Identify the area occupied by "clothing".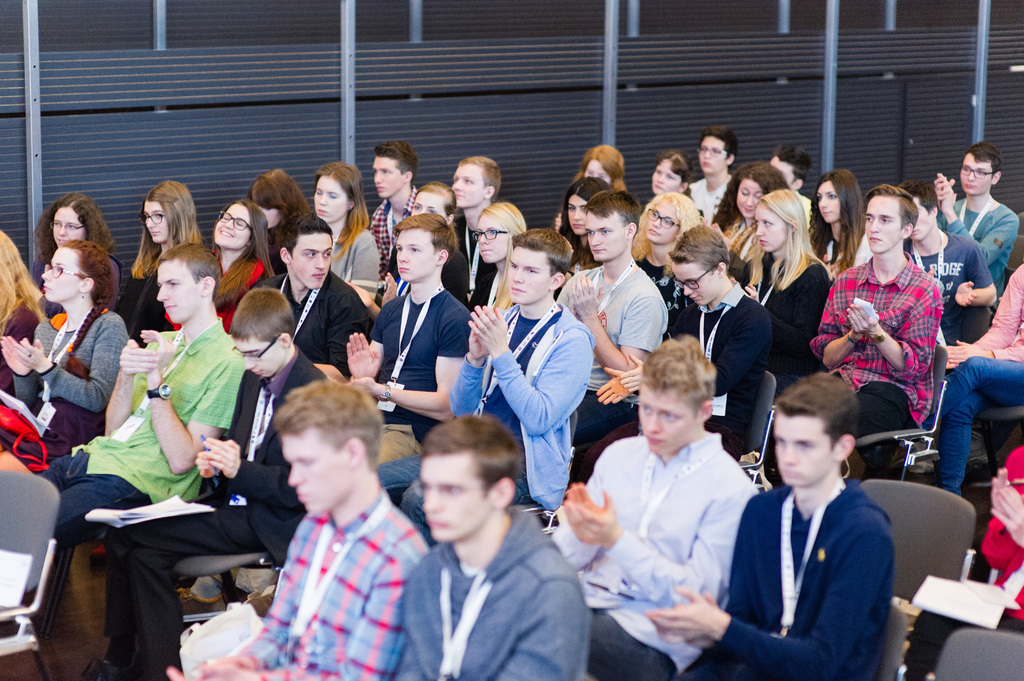
Area: box=[397, 496, 597, 680].
